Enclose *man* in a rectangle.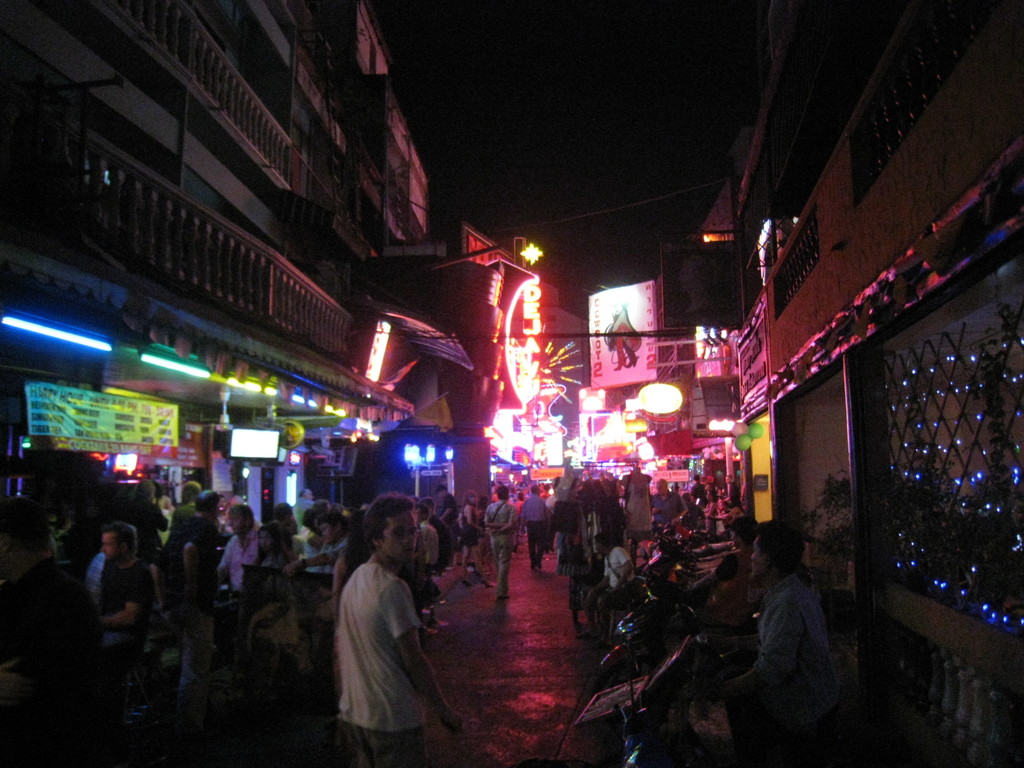
(90,522,153,655).
